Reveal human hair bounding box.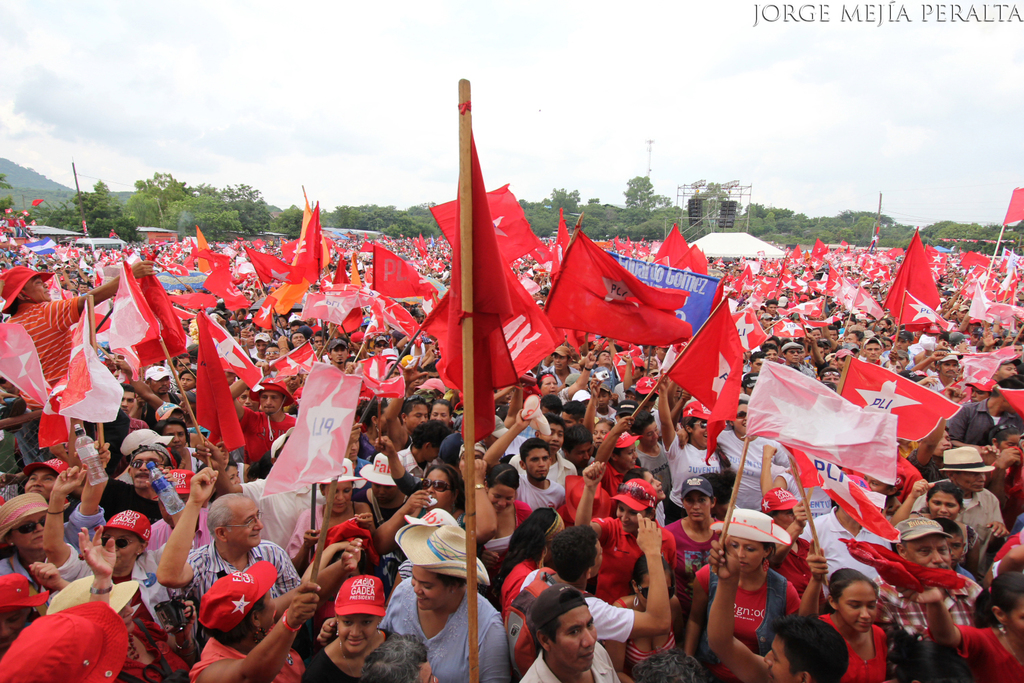
Revealed: bbox(547, 523, 593, 579).
